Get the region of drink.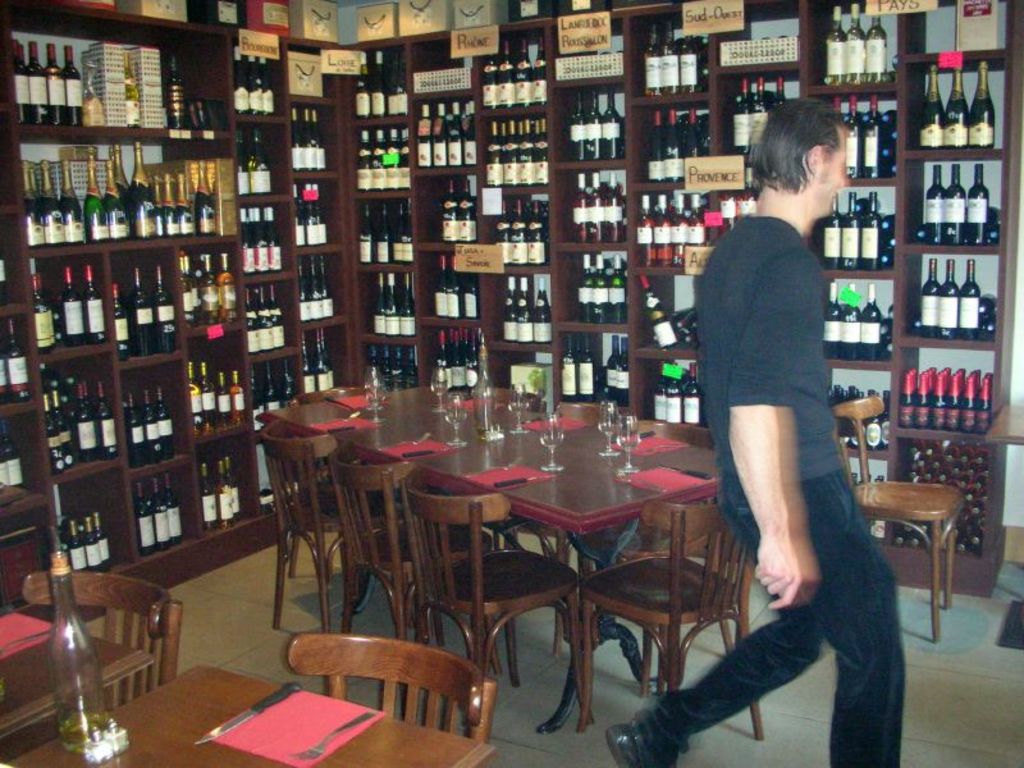
select_region(499, 273, 517, 343).
